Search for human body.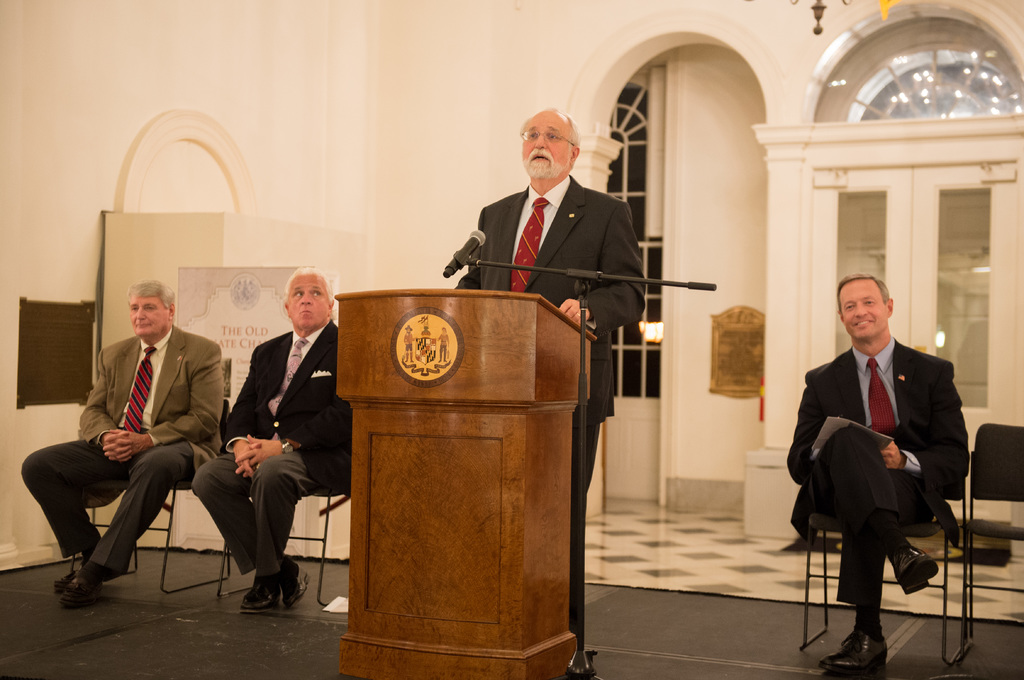
Found at 195, 275, 355, 628.
